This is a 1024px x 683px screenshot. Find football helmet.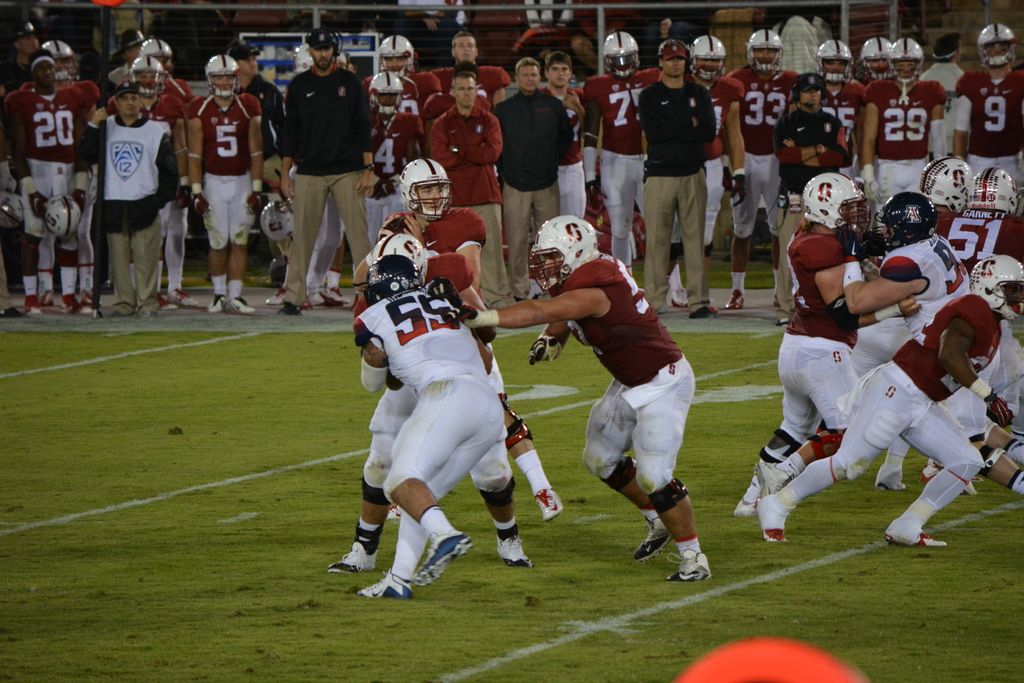
Bounding box: <box>604,28,644,78</box>.
